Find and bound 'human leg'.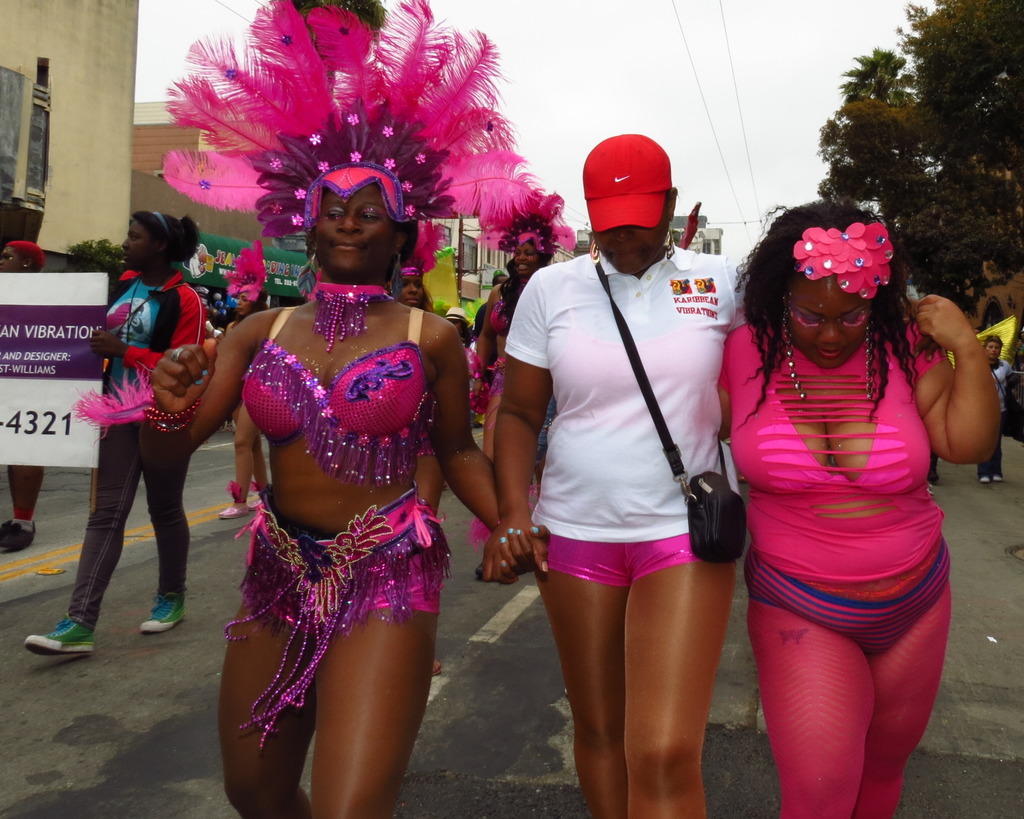
Bound: box(851, 585, 949, 818).
